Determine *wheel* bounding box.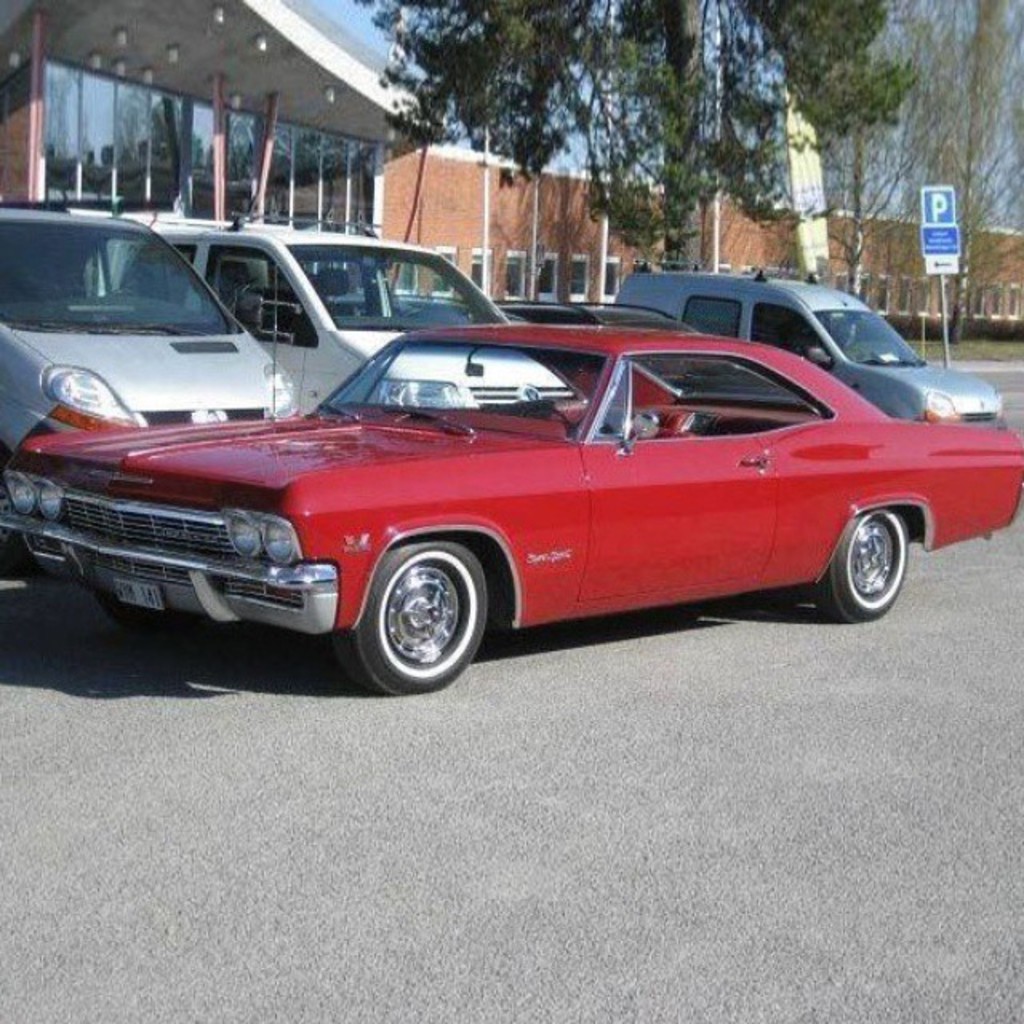
Determined: [325, 525, 499, 691].
